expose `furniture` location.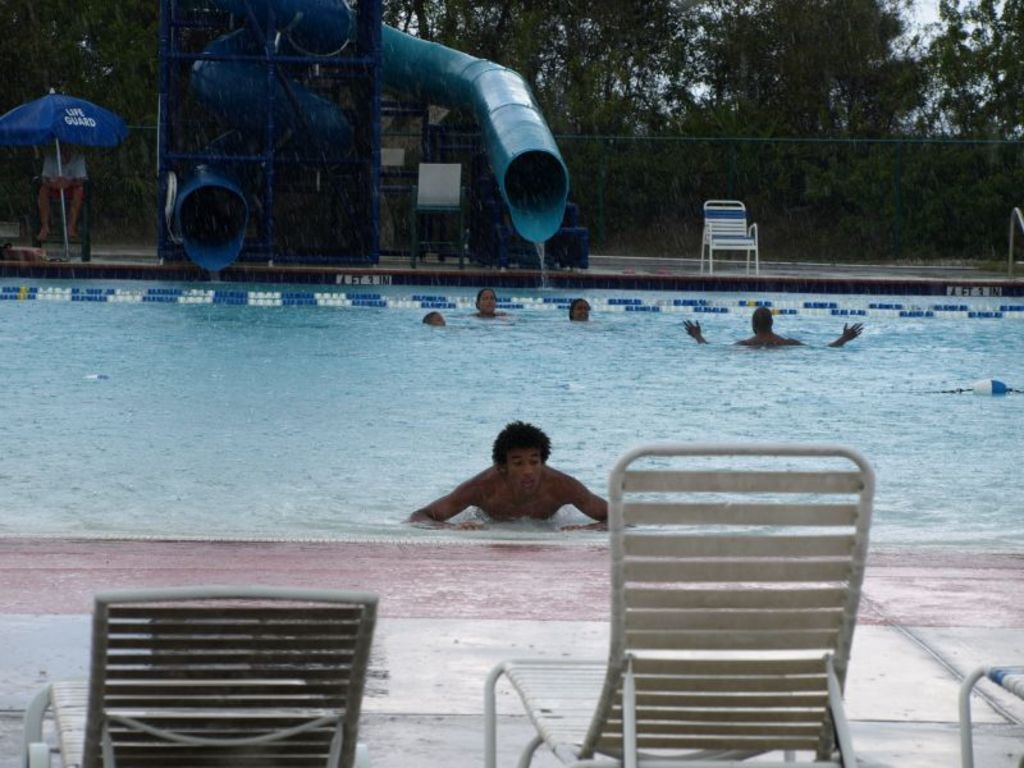
Exposed at (left=407, top=163, right=466, bottom=274).
